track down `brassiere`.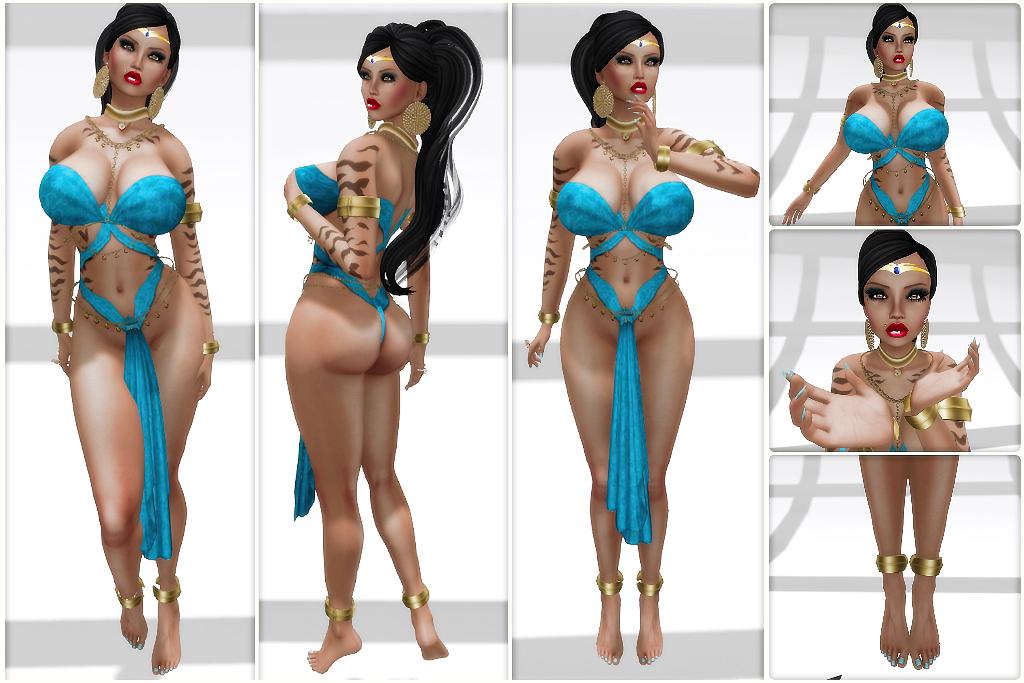
Tracked to <region>844, 105, 948, 171</region>.
